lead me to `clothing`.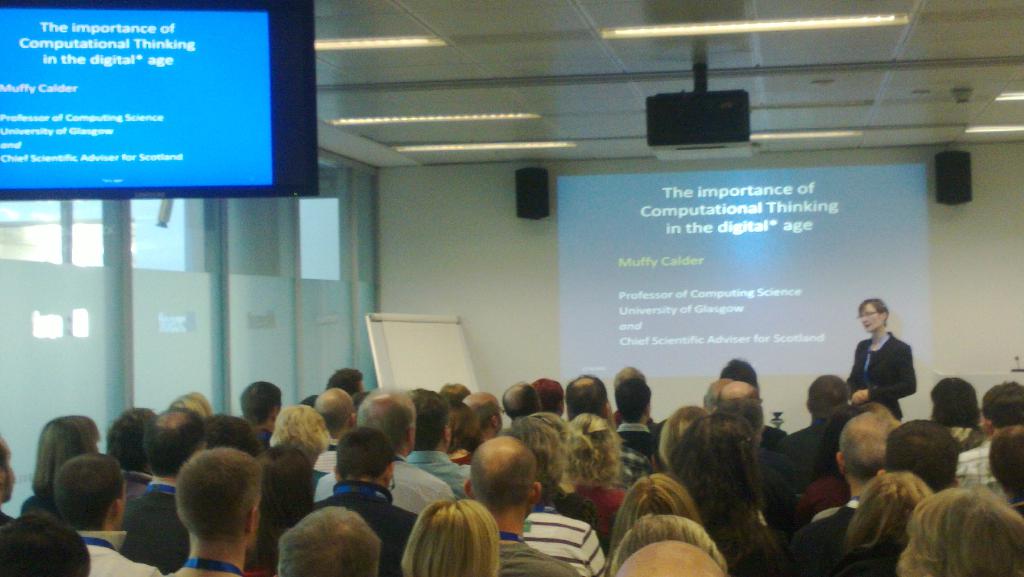
Lead to box=[848, 320, 922, 414].
